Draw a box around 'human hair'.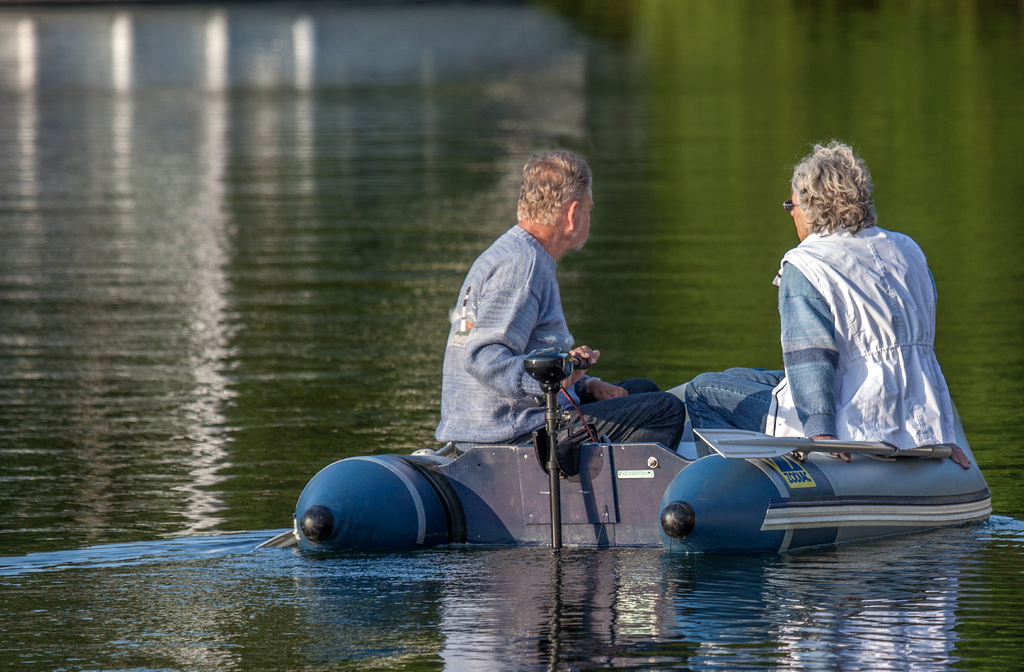
513, 143, 597, 228.
